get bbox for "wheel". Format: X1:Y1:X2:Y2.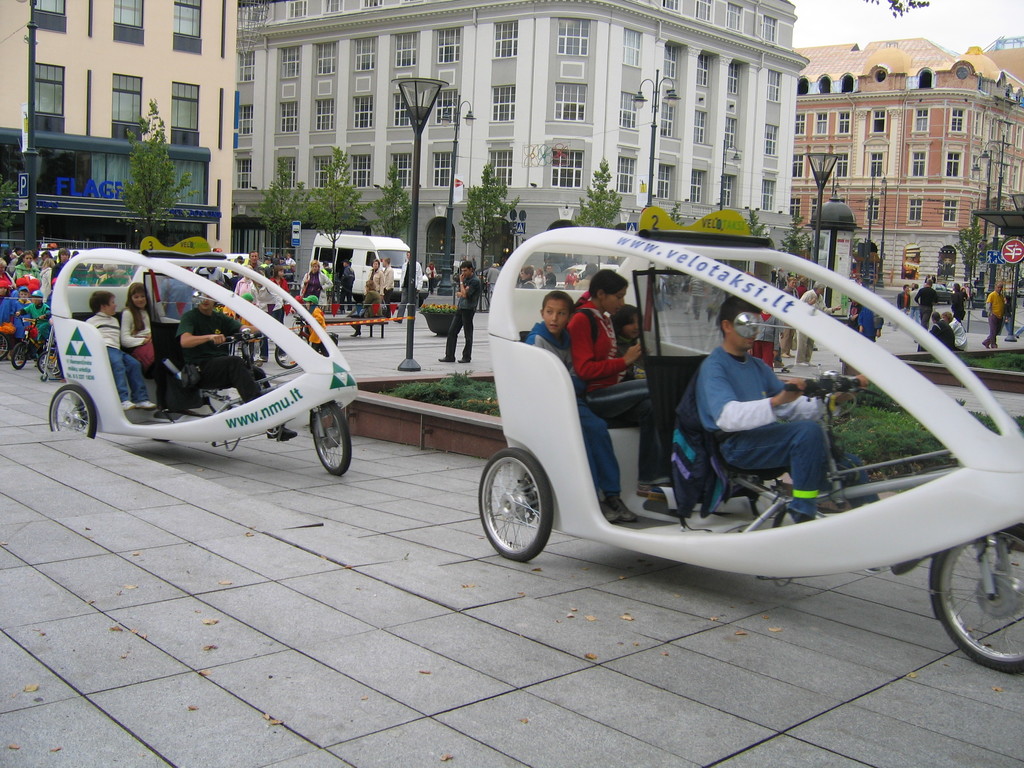
47:387:99:440.
